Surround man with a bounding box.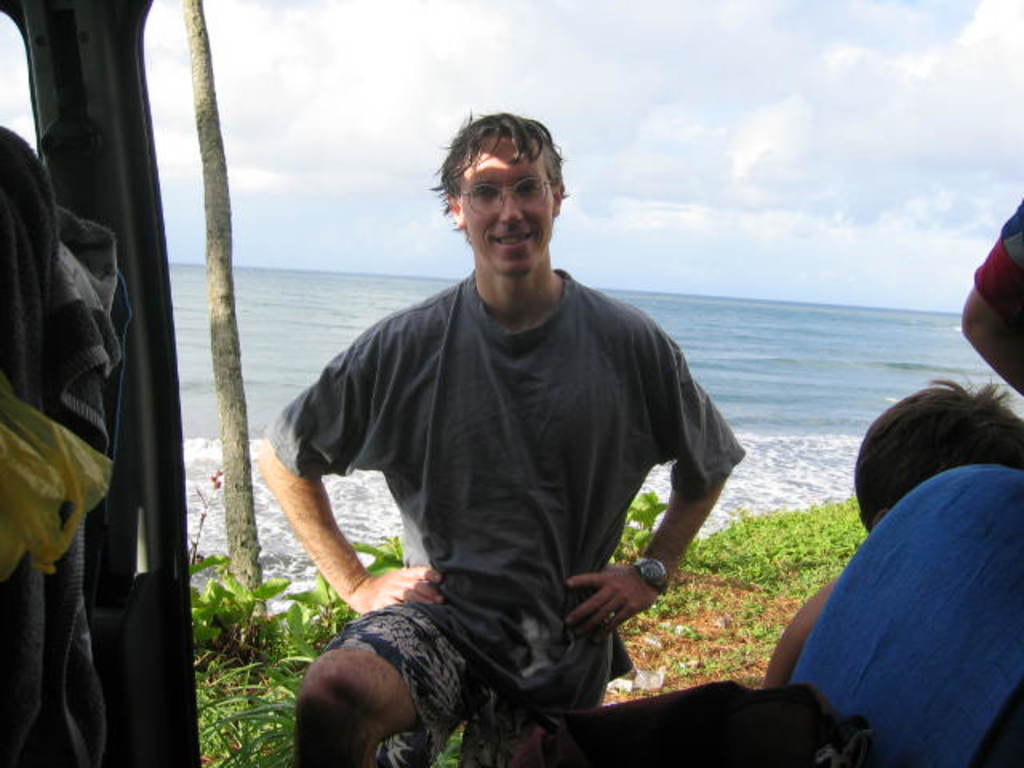
Rect(262, 115, 750, 757).
